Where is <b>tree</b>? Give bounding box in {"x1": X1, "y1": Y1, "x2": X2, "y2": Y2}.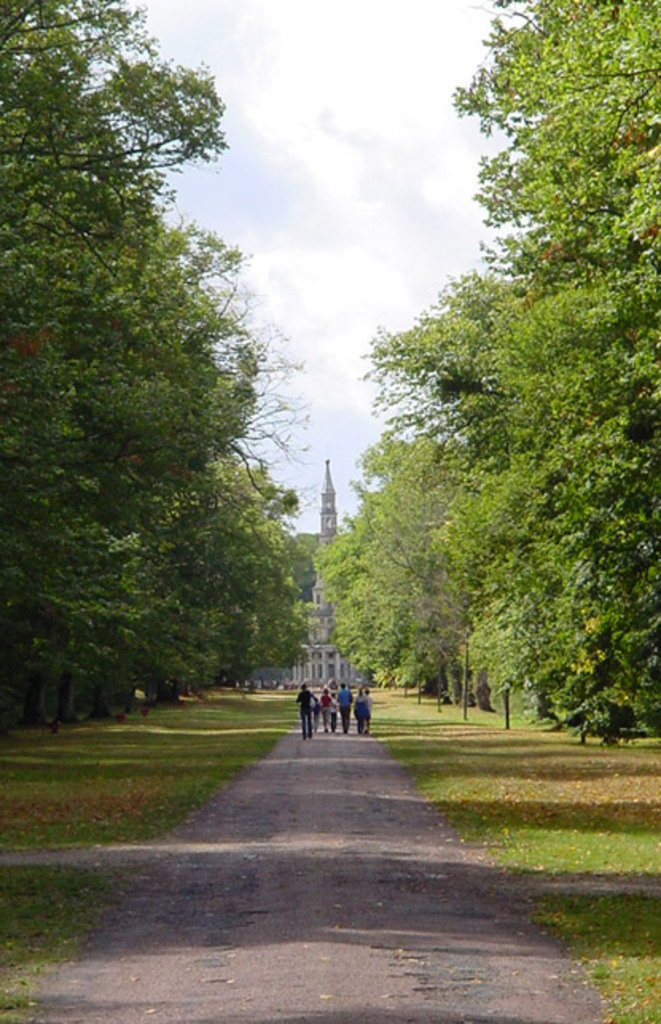
{"x1": 315, "y1": 0, "x2": 659, "y2": 747}.
